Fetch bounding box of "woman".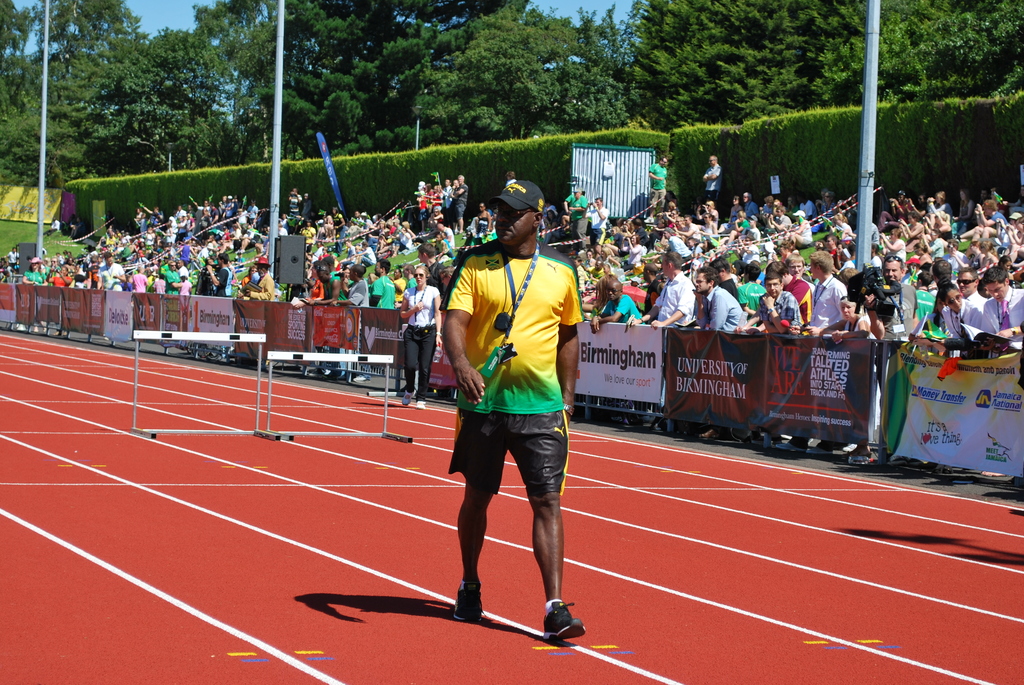
Bbox: Rect(782, 194, 801, 225).
